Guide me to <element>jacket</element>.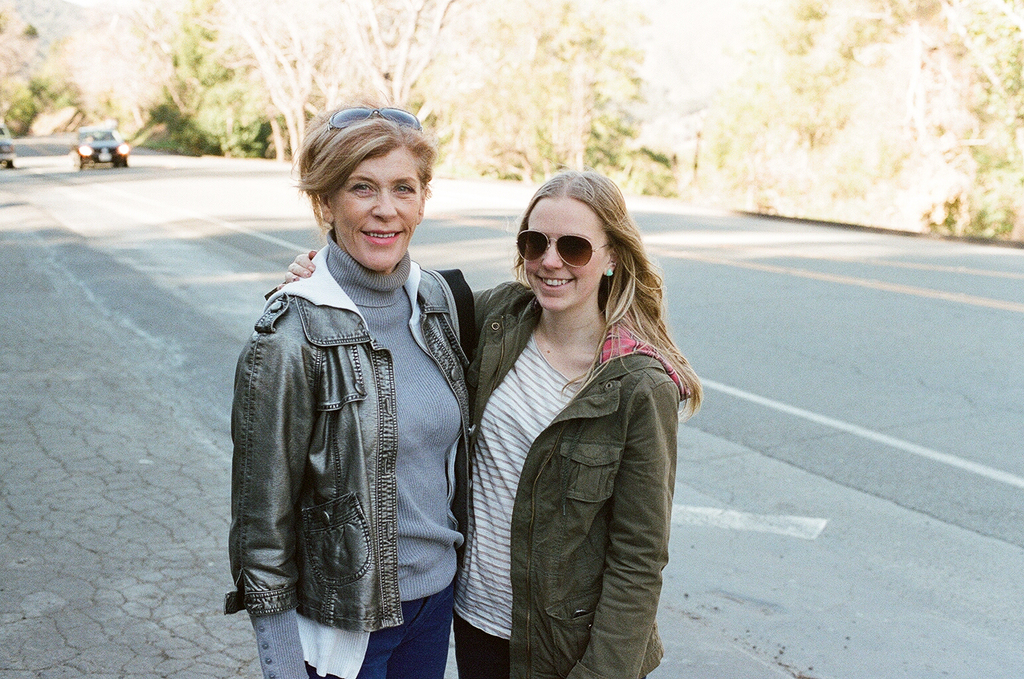
Guidance: {"left": 446, "top": 238, "right": 705, "bottom": 650}.
